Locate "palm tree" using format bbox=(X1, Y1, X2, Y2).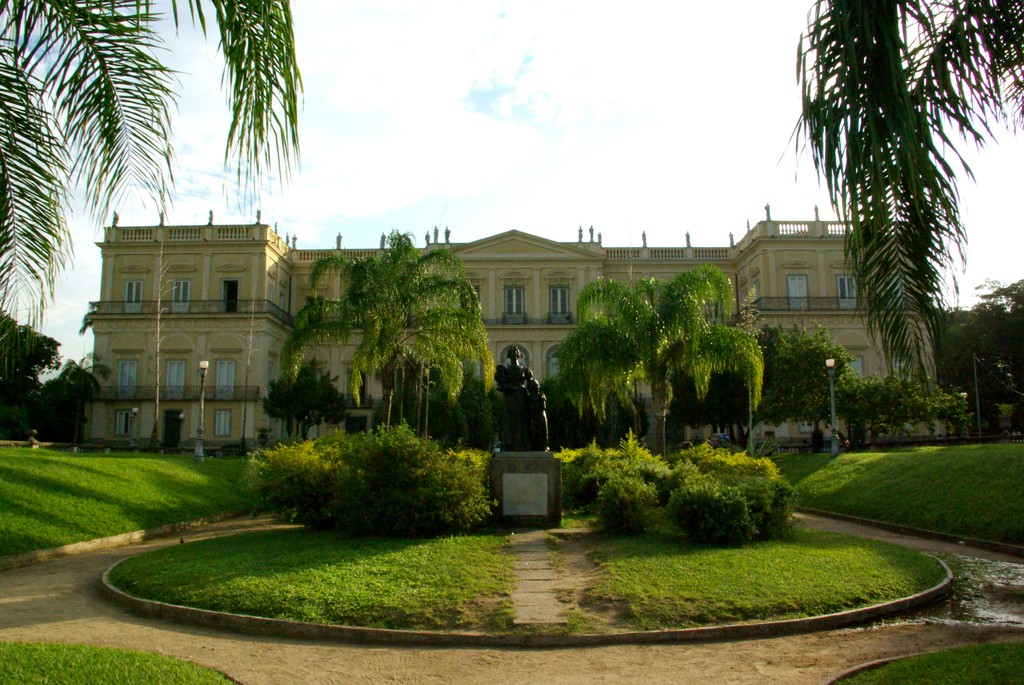
bbox=(562, 285, 751, 452).
